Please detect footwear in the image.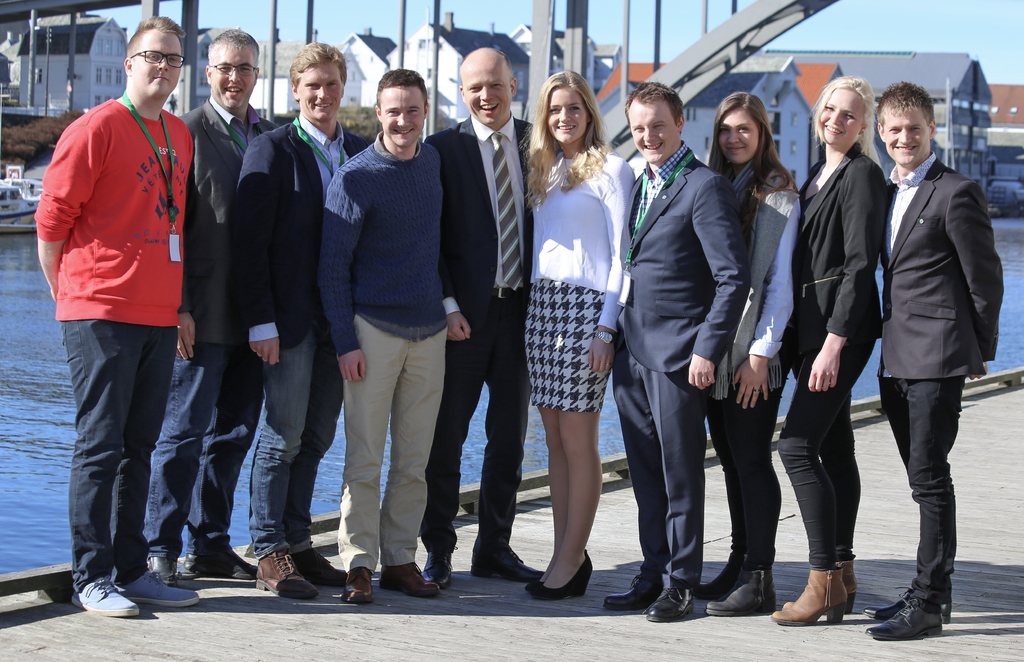
118,569,198,608.
